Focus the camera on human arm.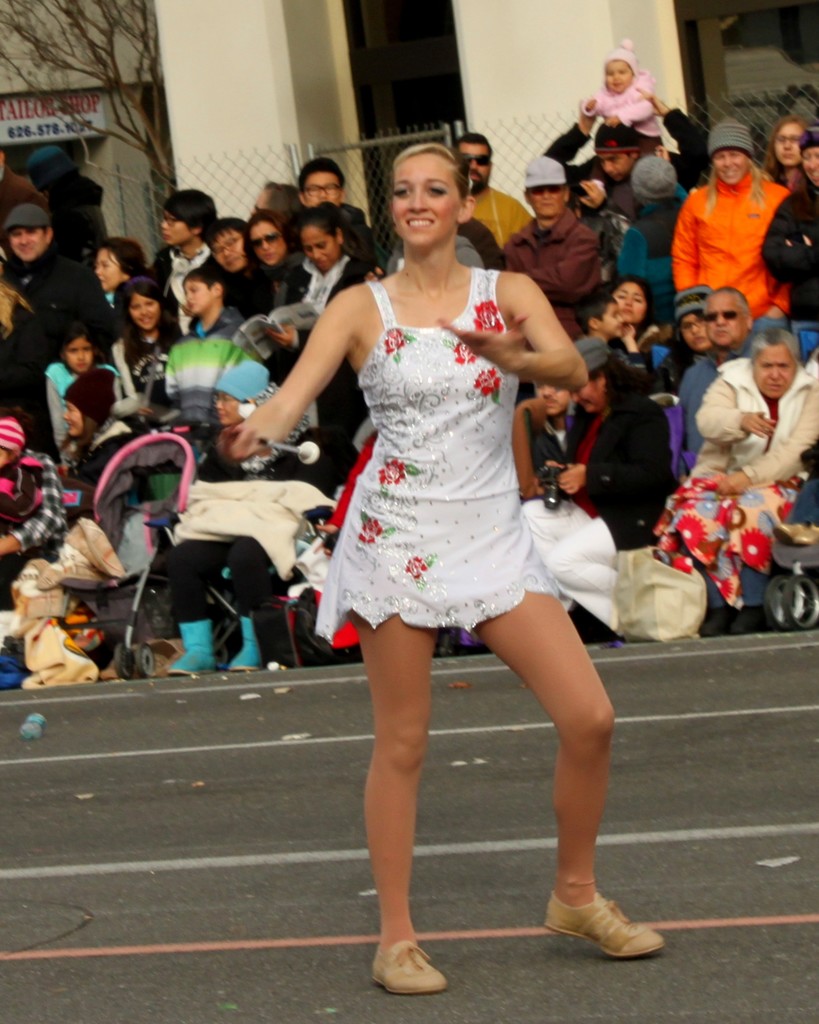
Focus region: <box>693,365,784,452</box>.
